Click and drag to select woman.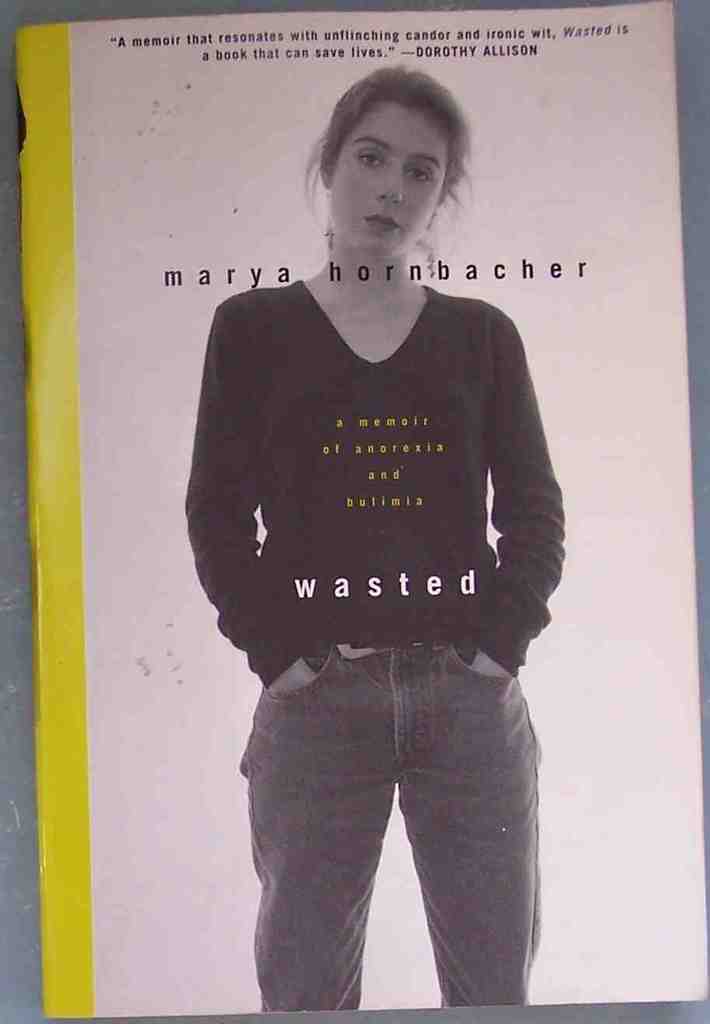
Selection: crop(162, 97, 582, 1023).
